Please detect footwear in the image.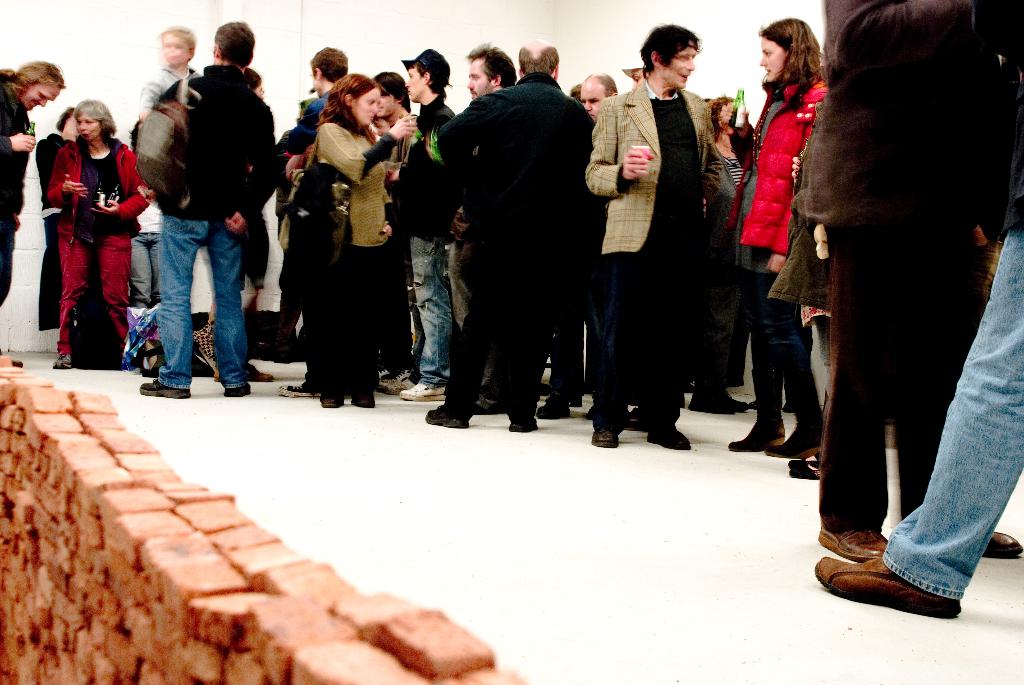
select_region(470, 392, 508, 418).
